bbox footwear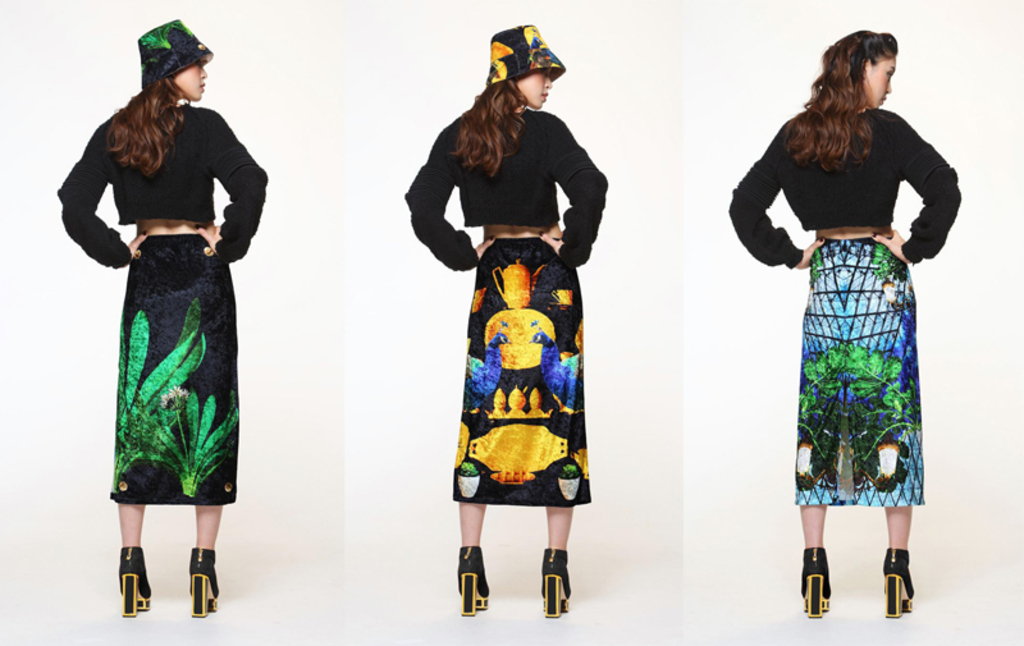
bbox=[116, 545, 151, 615]
